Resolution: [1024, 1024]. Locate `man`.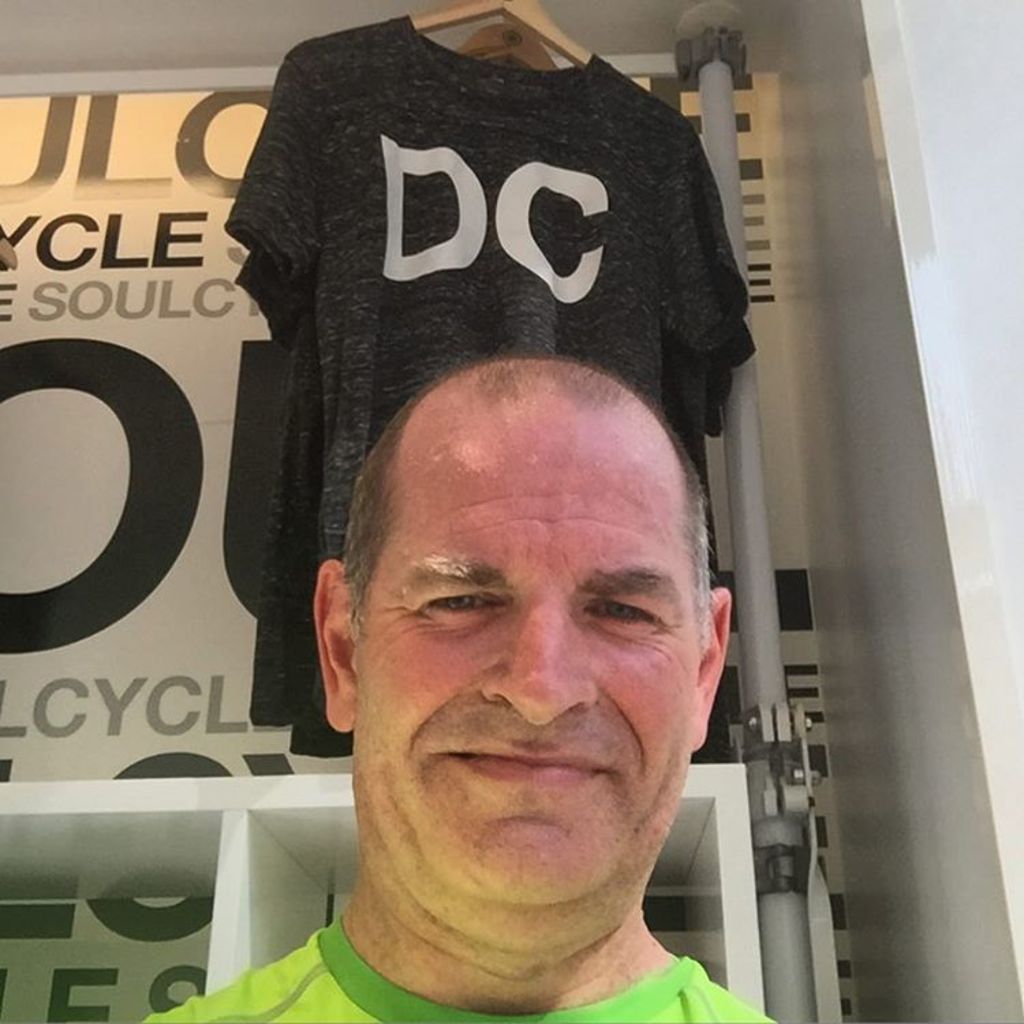
[224, 289, 815, 1023].
